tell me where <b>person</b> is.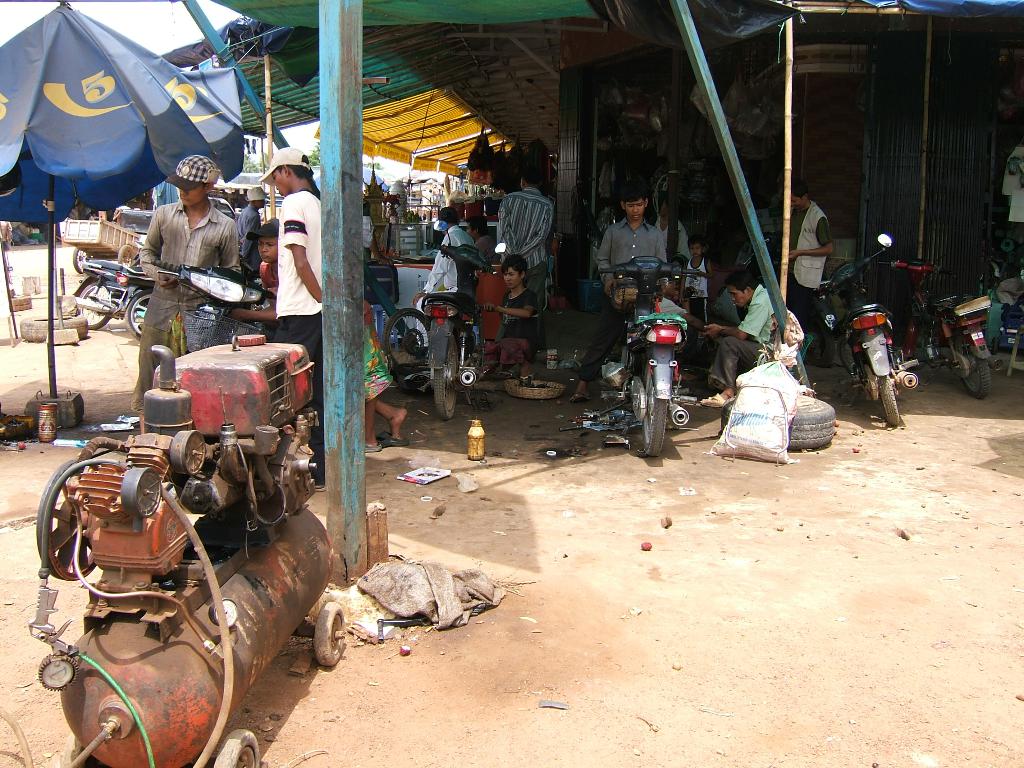
<b>person</b> is at pyautogui.locateOnScreen(483, 252, 541, 371).
